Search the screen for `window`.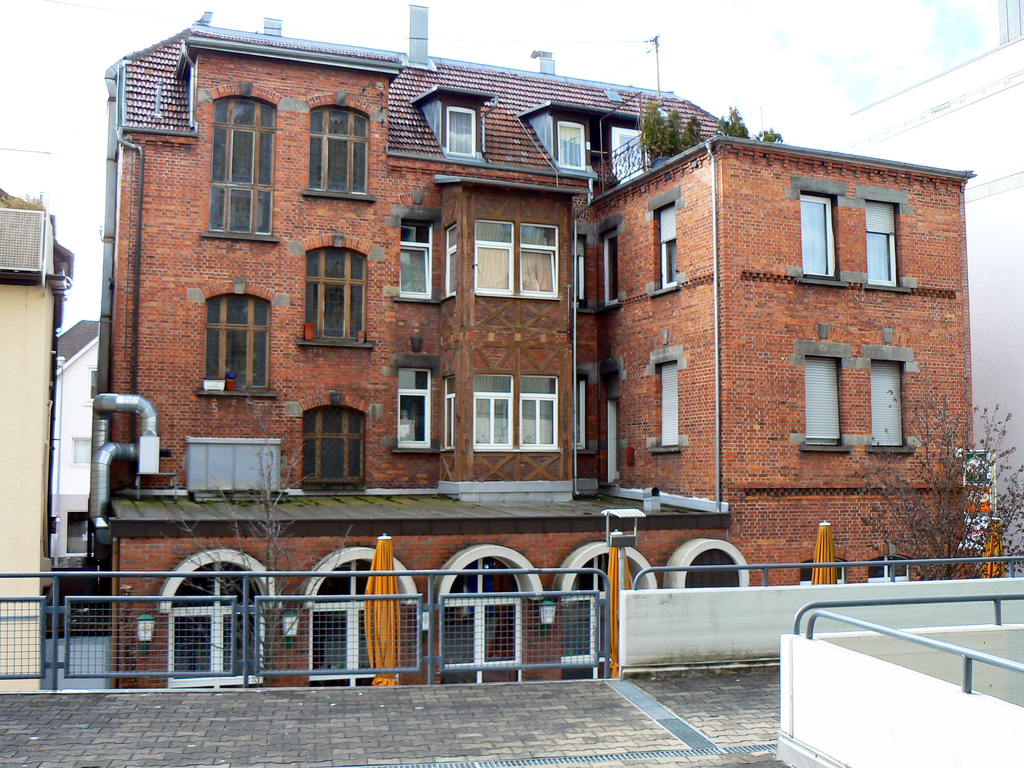
Found at [385, 356, 444, 451].
